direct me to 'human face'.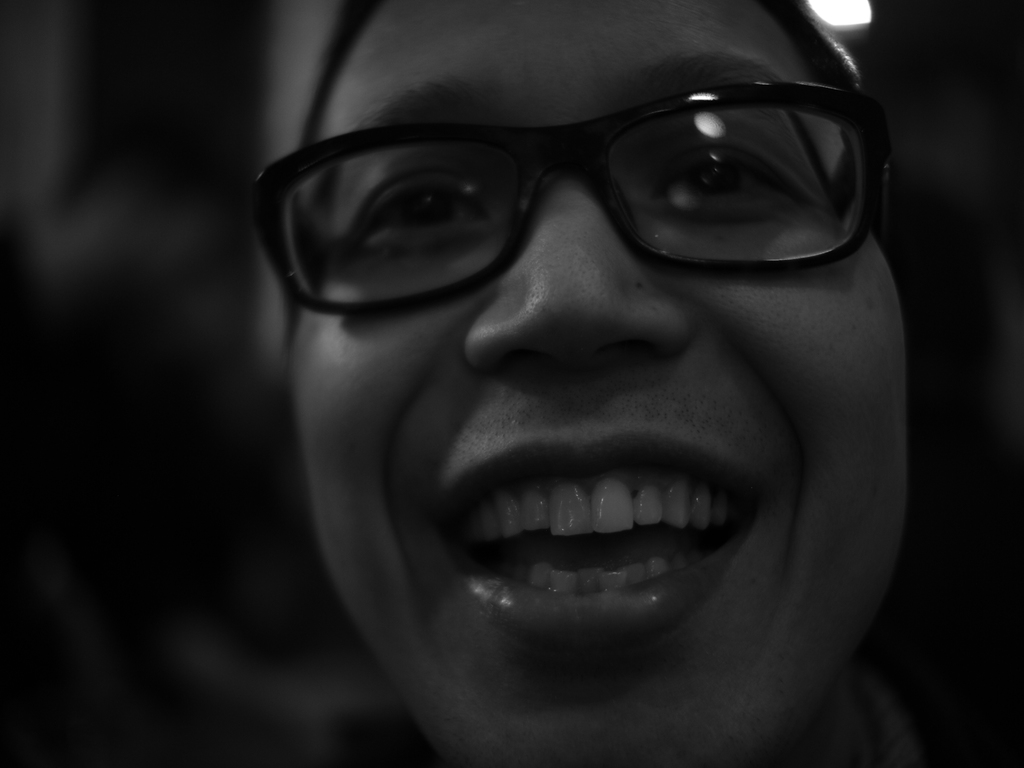
Direction: 283:0:881:767.
